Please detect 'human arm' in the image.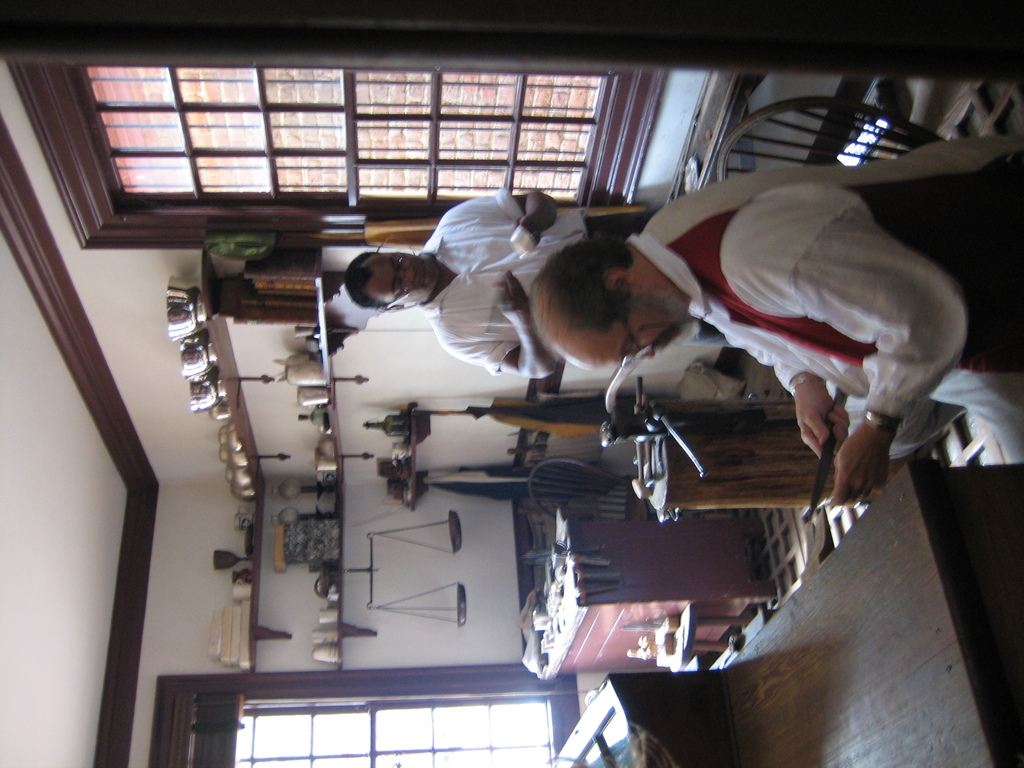
region(730, 339, 857, 461).
